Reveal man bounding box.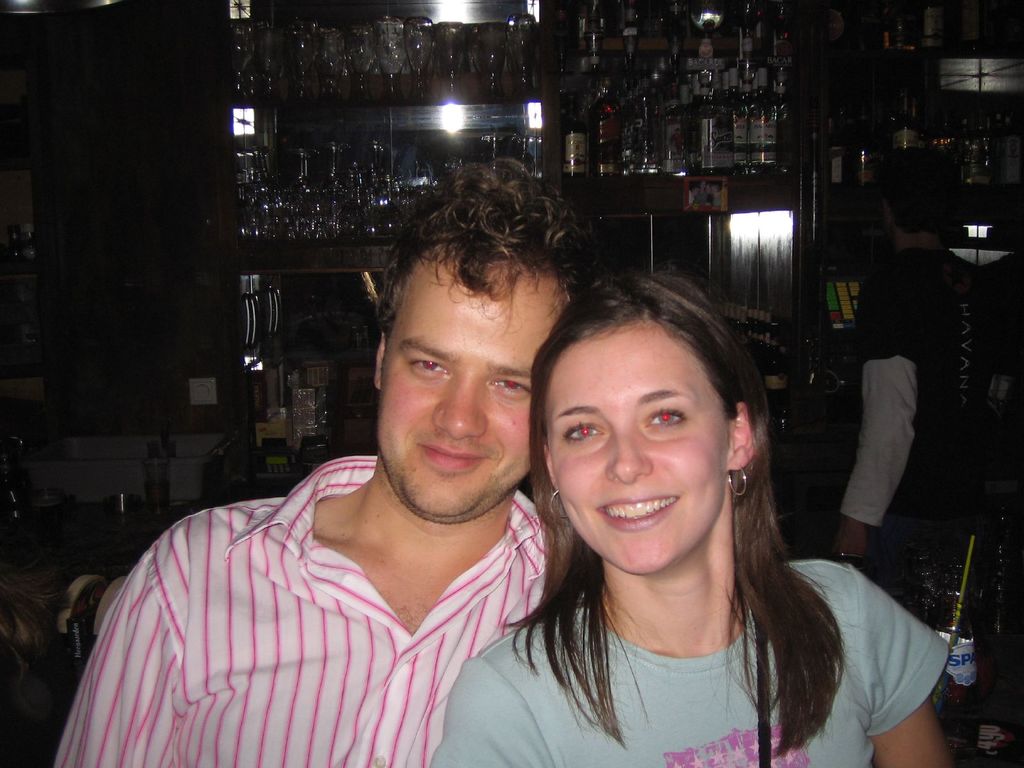
Revealed: [828, 149, 1014, 610].
